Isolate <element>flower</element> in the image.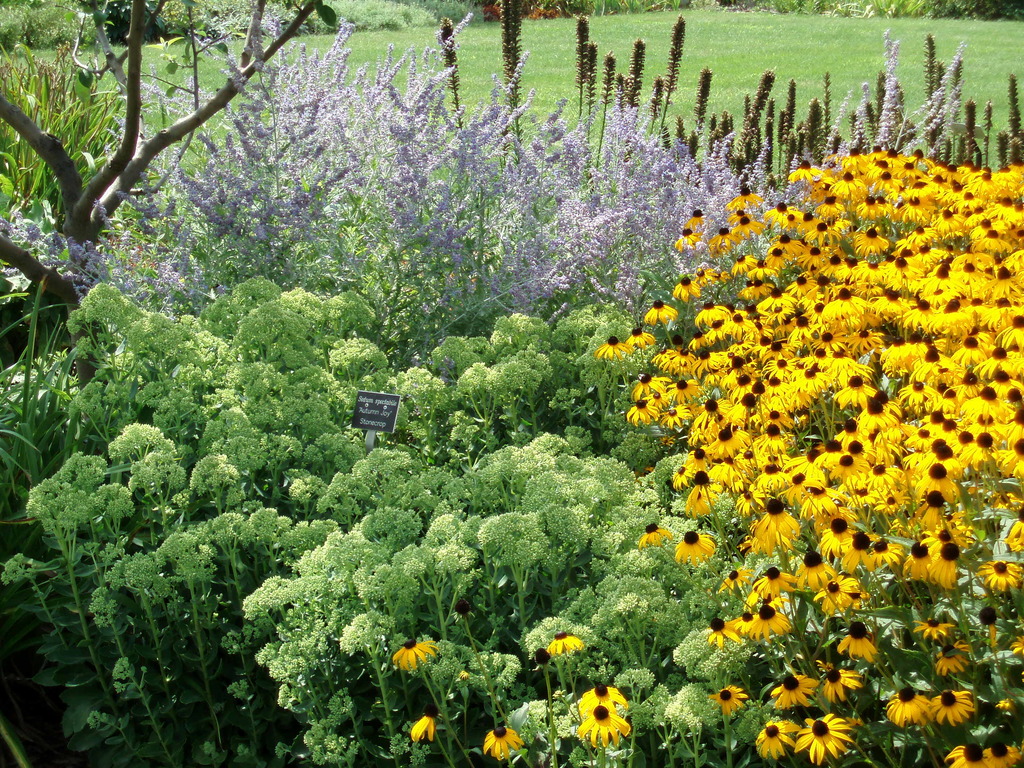
Isolated region: region(940, 742, 989, 767).
